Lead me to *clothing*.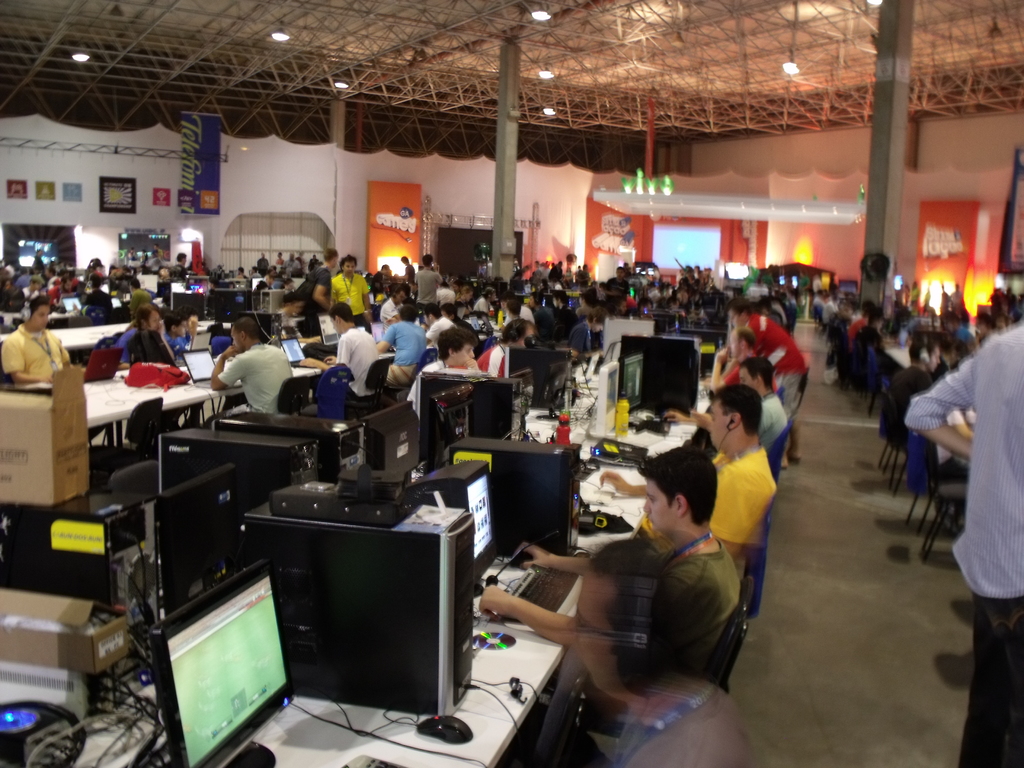
Lead to 335/274/382/311.
